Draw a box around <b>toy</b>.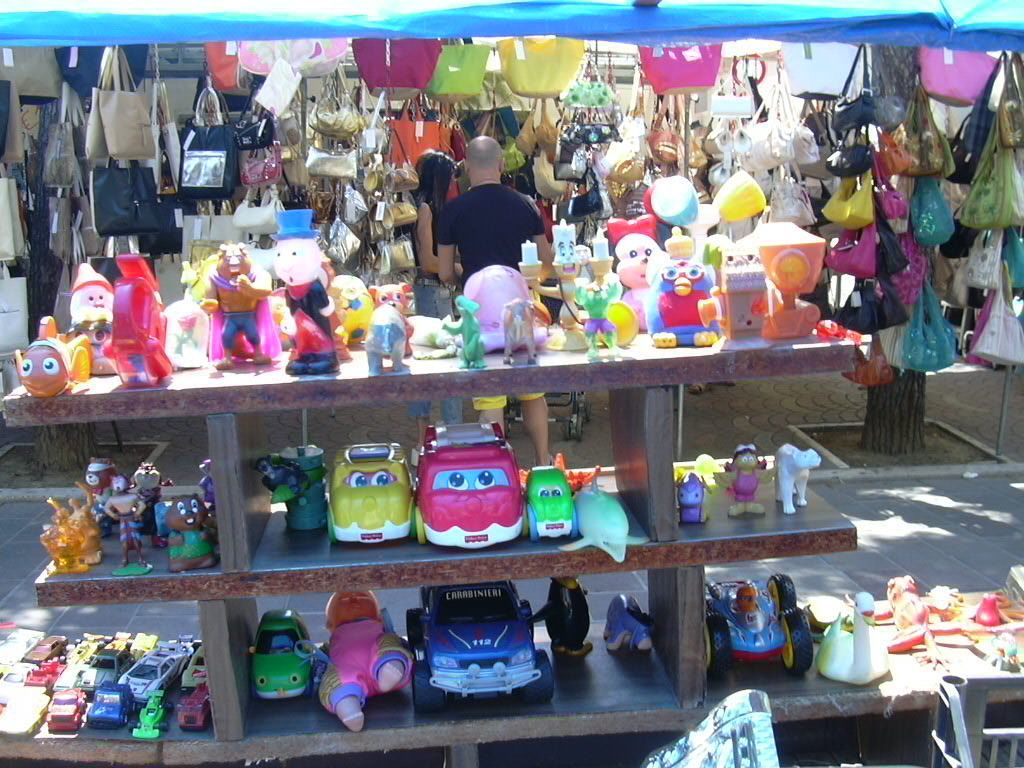
[left=301, top=579, right=419, bottom=736].
